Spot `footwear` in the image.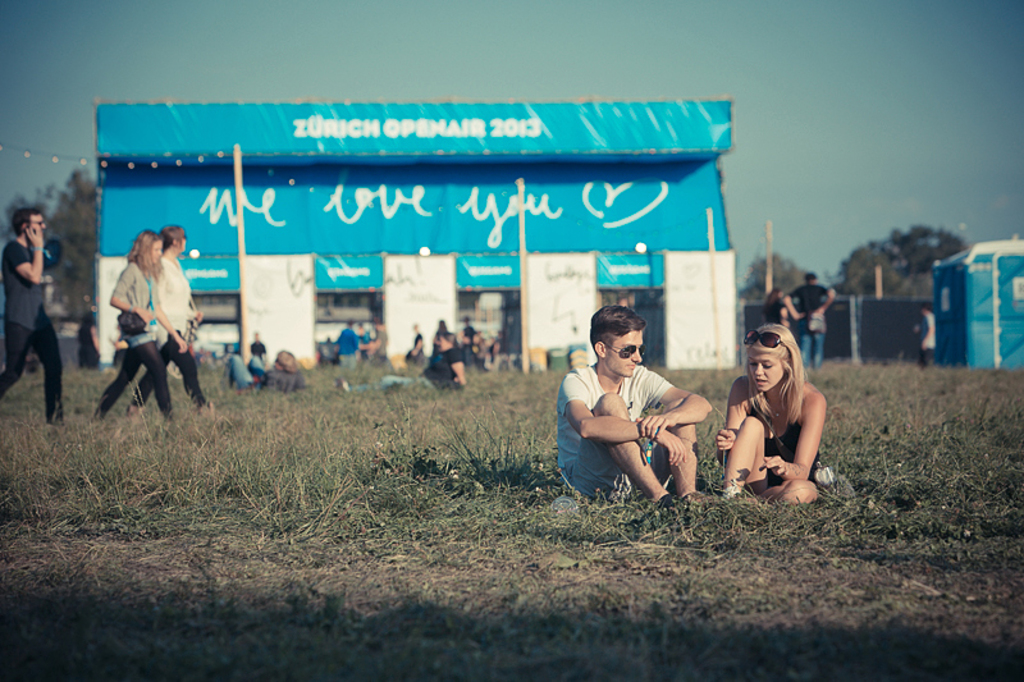
`footwear` found at select_region(684, 489, 718, 505).
